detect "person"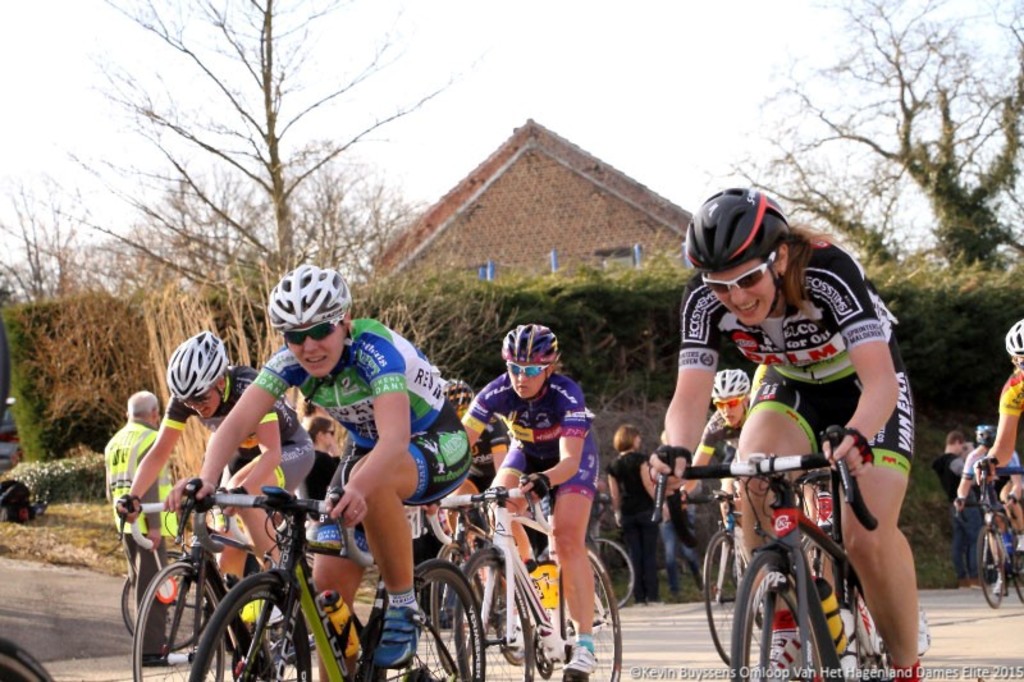
(297, 413, 356, 528)
